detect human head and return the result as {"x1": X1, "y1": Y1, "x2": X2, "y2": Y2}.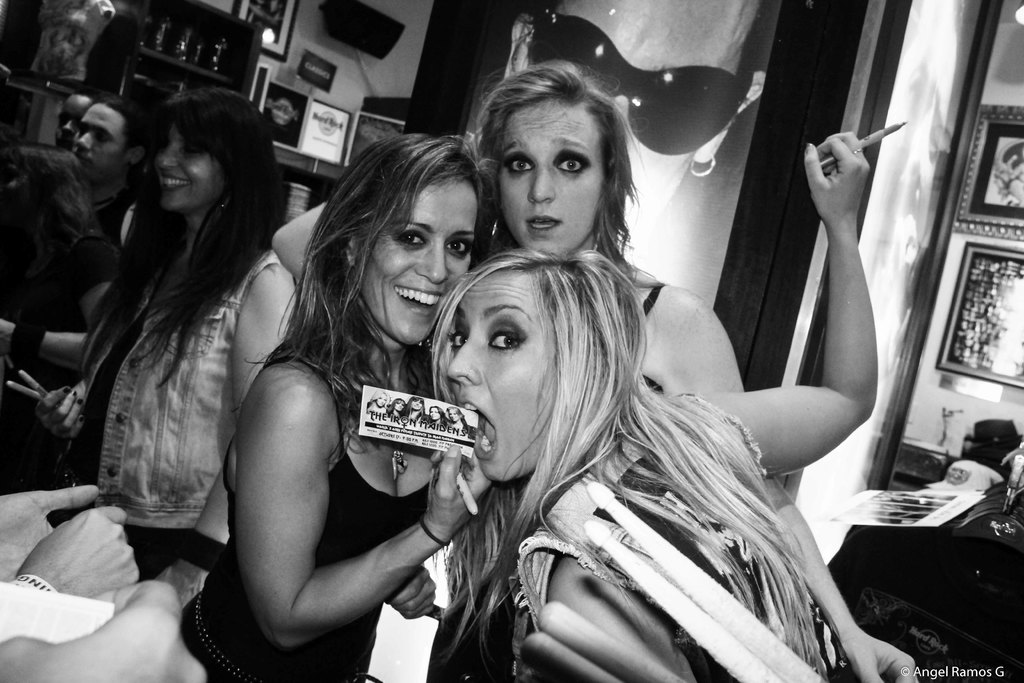
{"x1": 65, "y1": 94, "x2": 147, "y2": 177}.
